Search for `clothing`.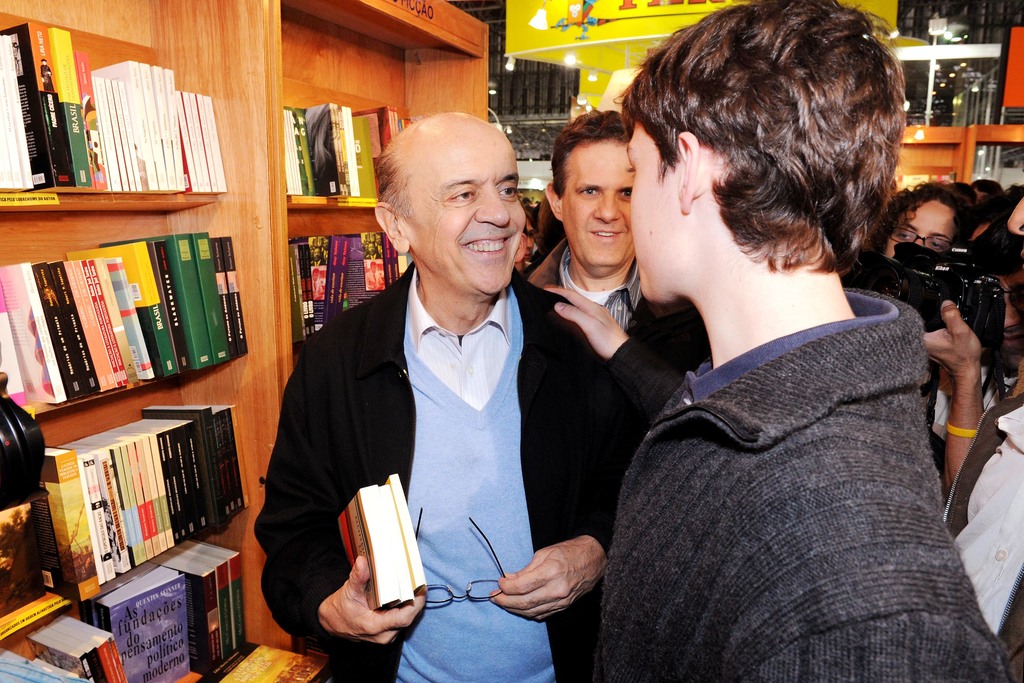
Found at [945, 394, 1023, 682].
